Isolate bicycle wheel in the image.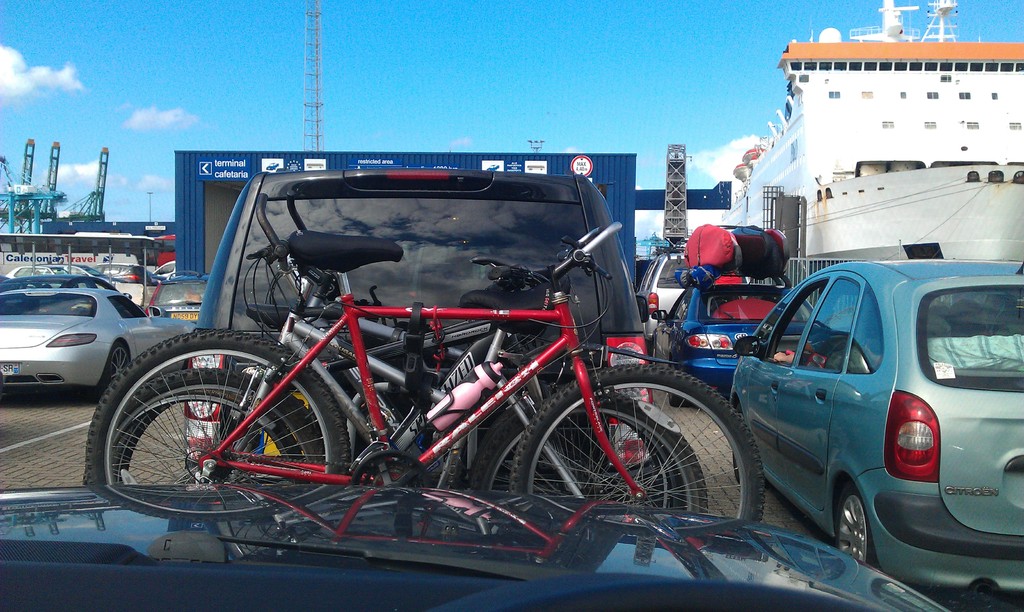
Isolated region: left=84, top=364, right=322, bottom=487.
